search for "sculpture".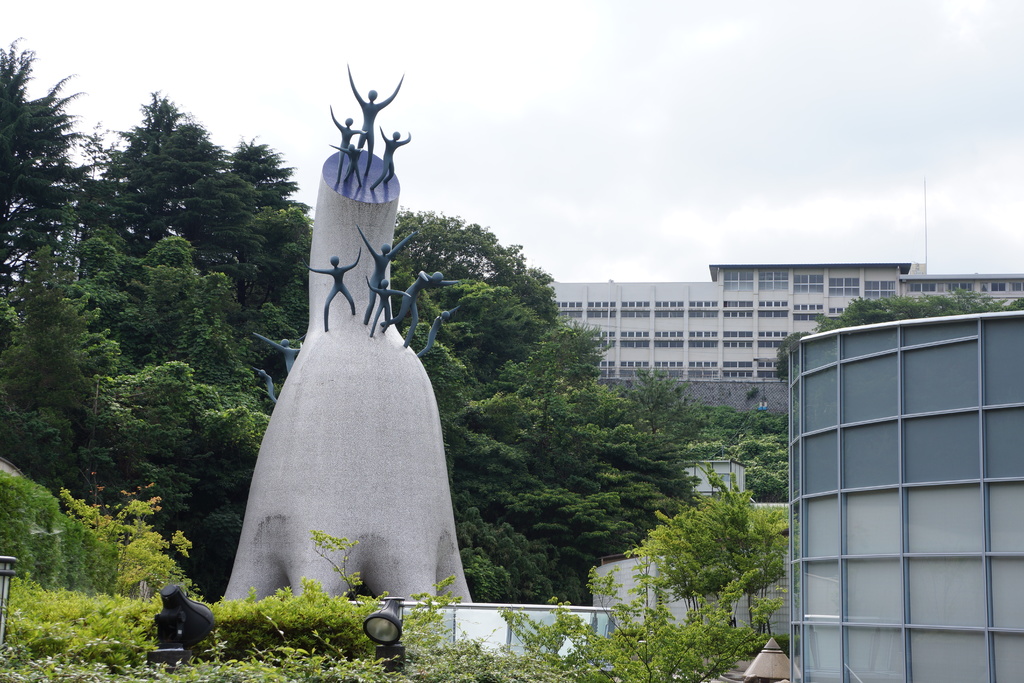
Found at left=257, top=331, right=301, bottom=365.
